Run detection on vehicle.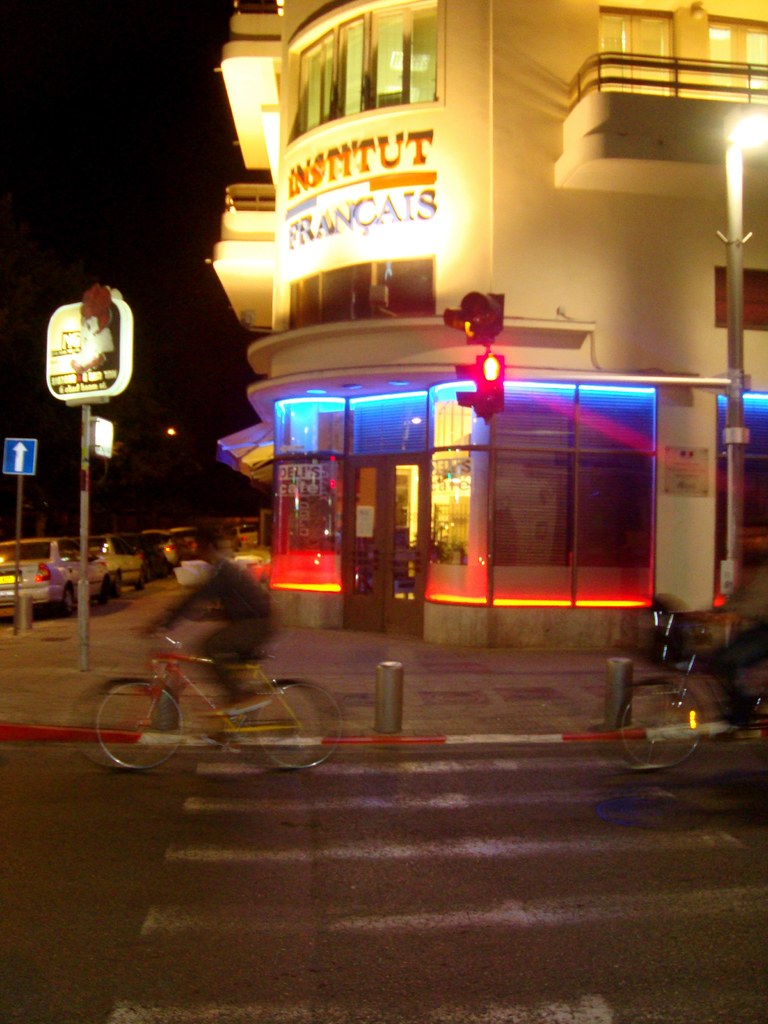
Result: {"x1": 232, "y1": 517, "x2": 269, "y2": 554}.
